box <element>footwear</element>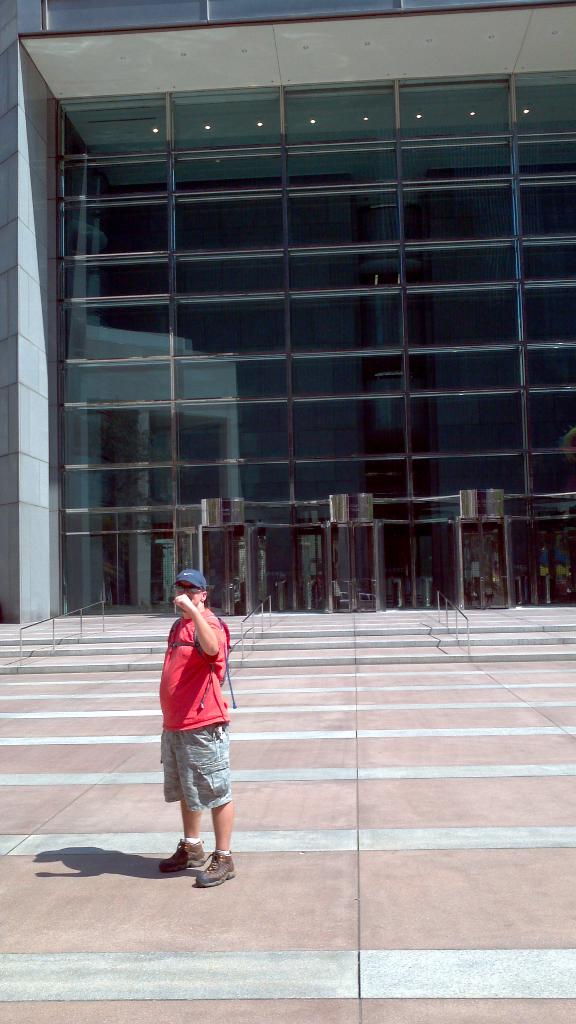
BBox(156, 840, 207, 874)
